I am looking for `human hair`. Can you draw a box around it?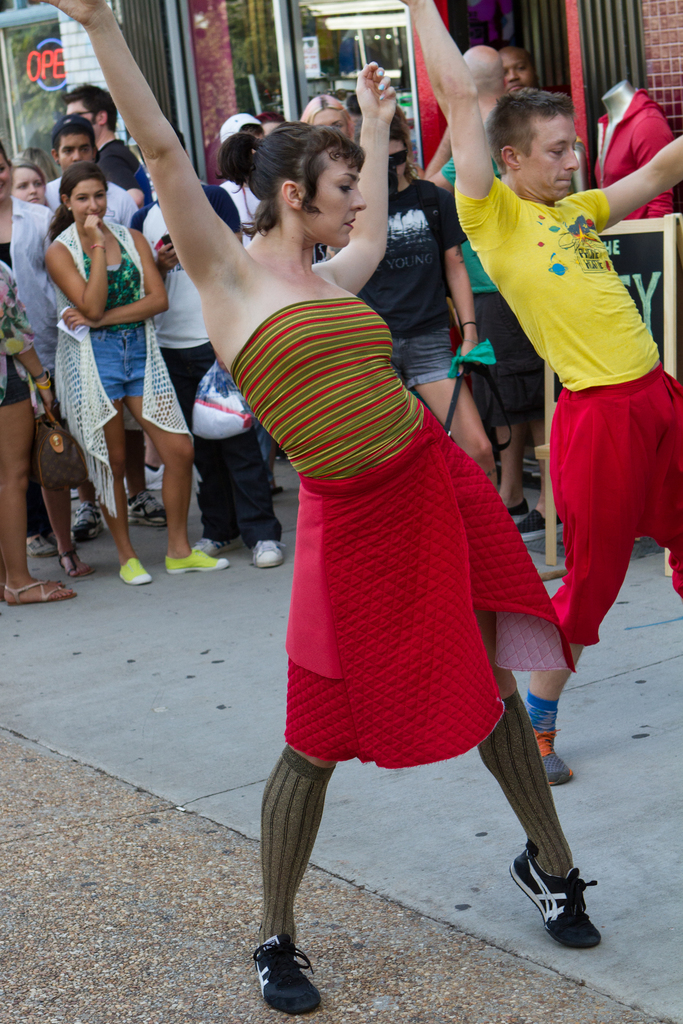
Sure, the bounding box is <region>61, 84, 117, 132</region>.
